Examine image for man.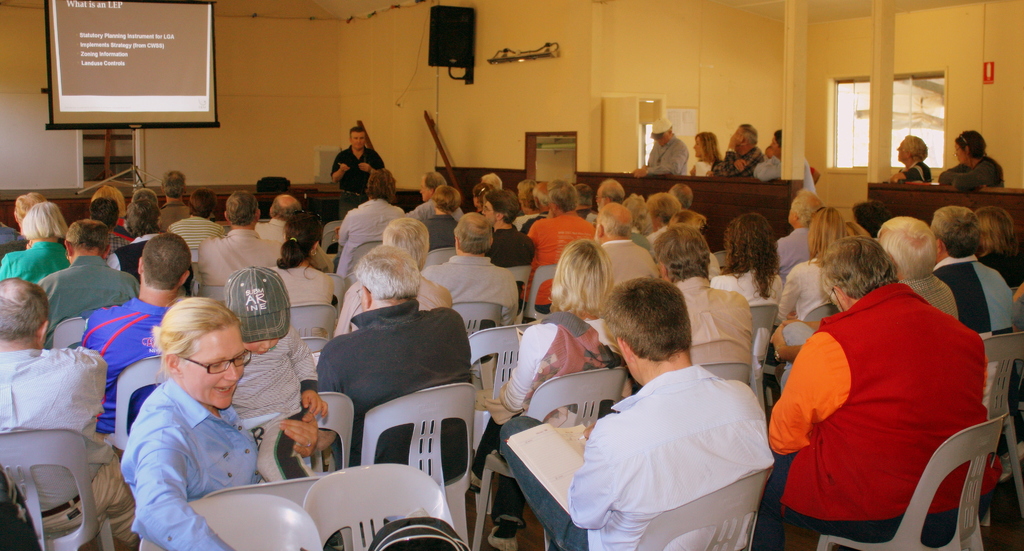
Examination result: {"left": 327, "top": 129, "right": 390, "bottom": 211}.
